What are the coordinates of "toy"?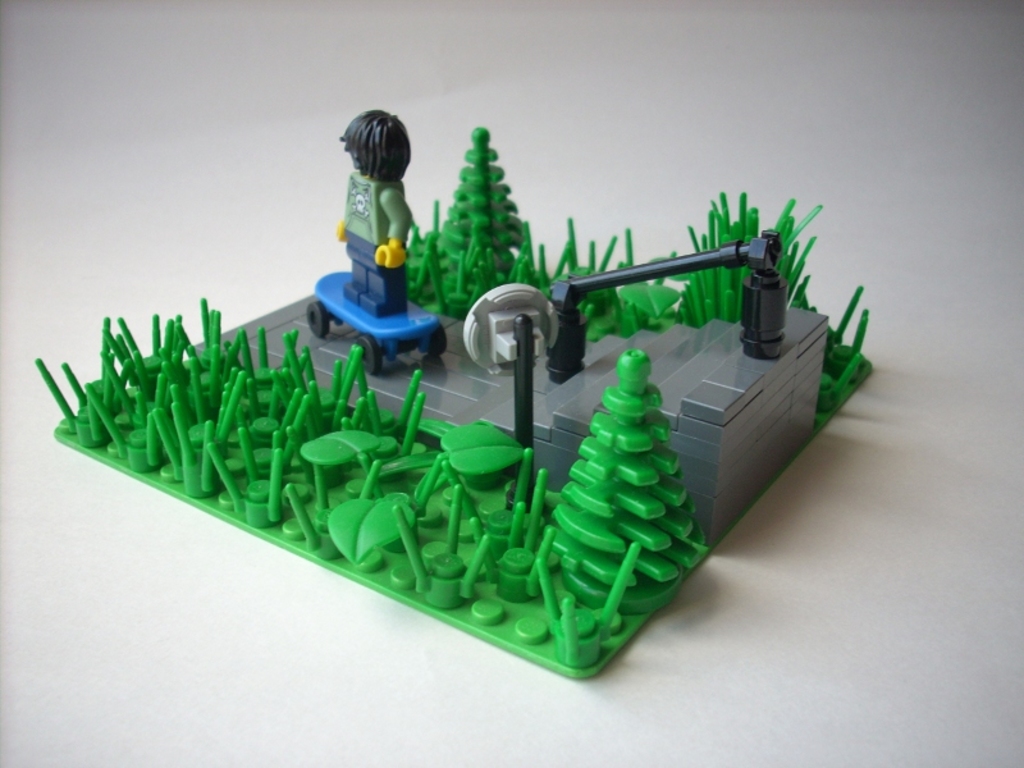
crop(0, 216, 827, 684).
